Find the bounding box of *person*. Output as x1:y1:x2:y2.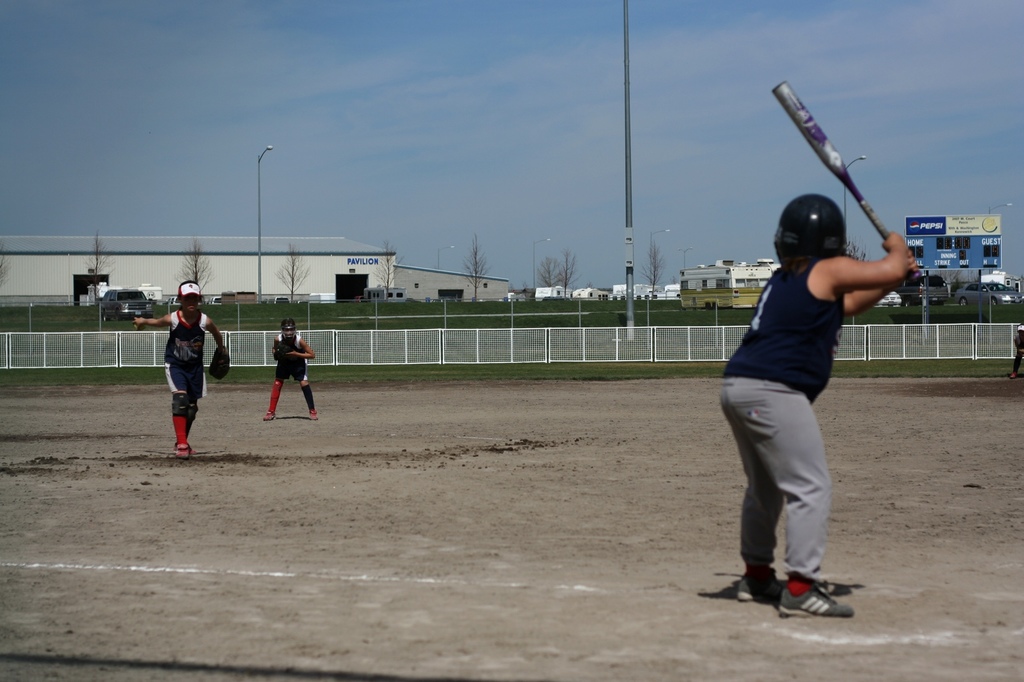
1007:325:1023:376.
